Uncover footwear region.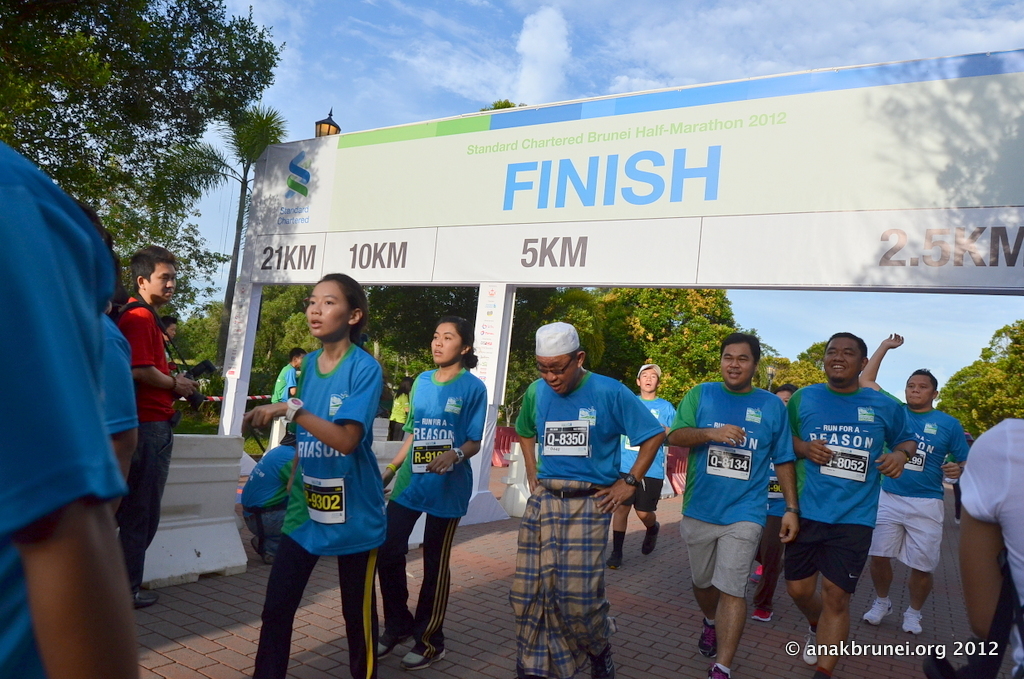
Uncovered: [left=804, top=628, right=819, bottom=664].
